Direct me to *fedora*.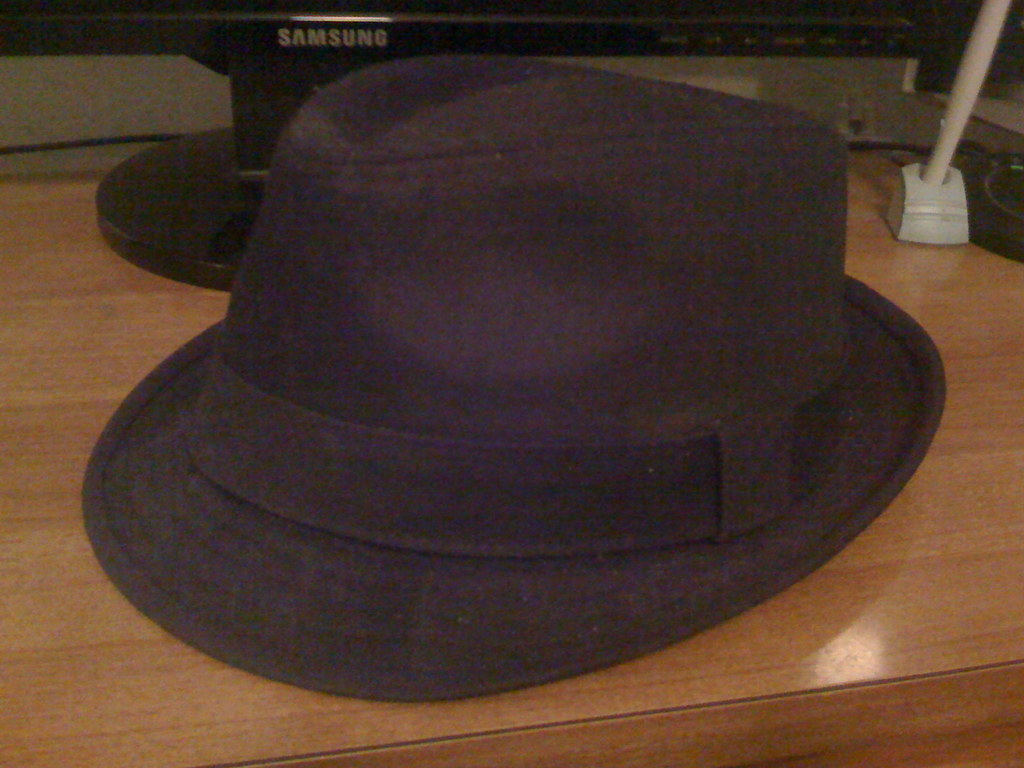
Direction: (79,56,950,704).
